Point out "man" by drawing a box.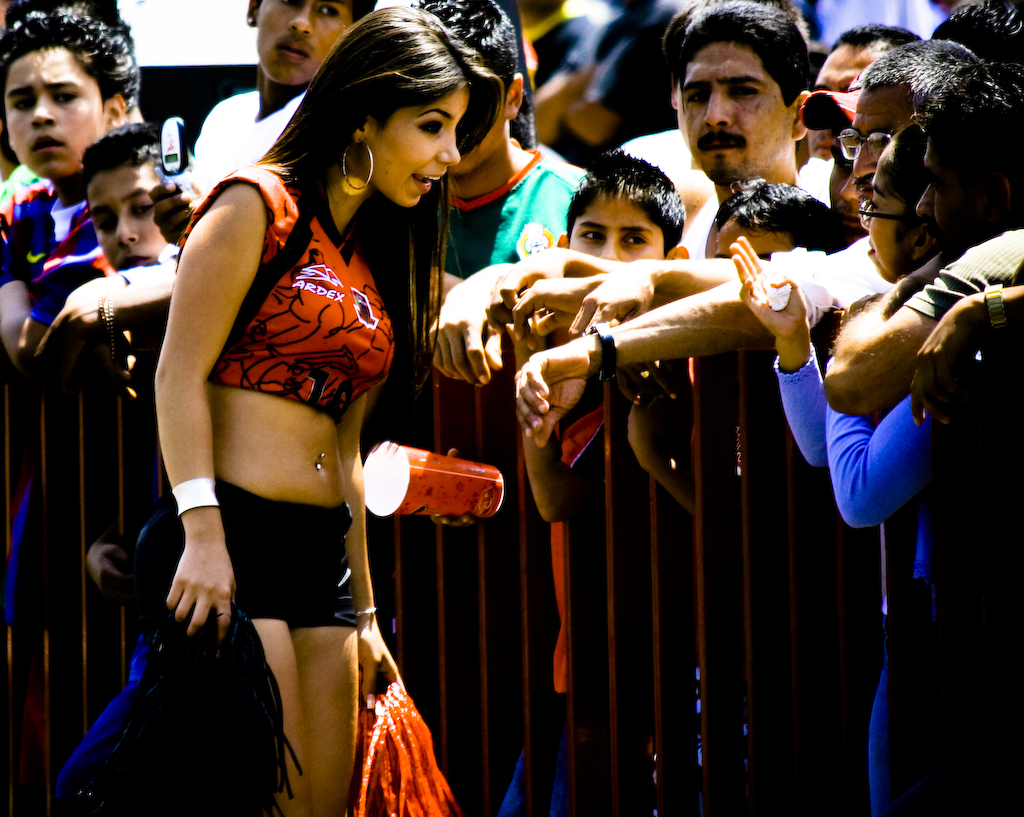
x1=520, y1=37, x2=998, y2=448.
